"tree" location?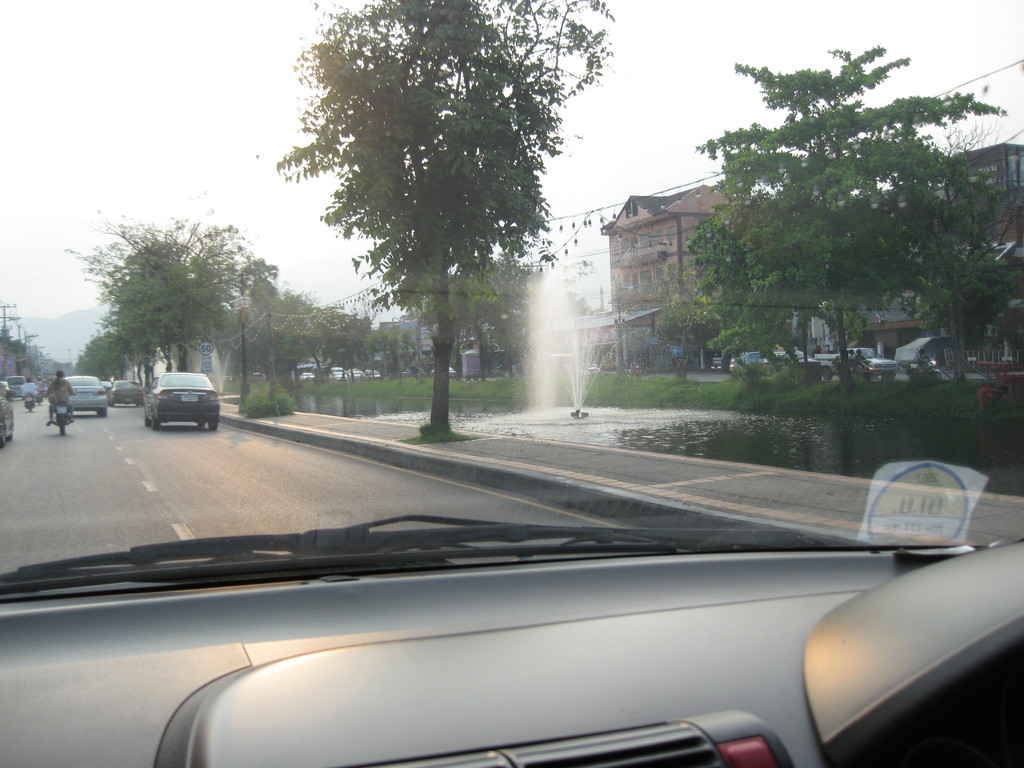
[0,326,29,359]
